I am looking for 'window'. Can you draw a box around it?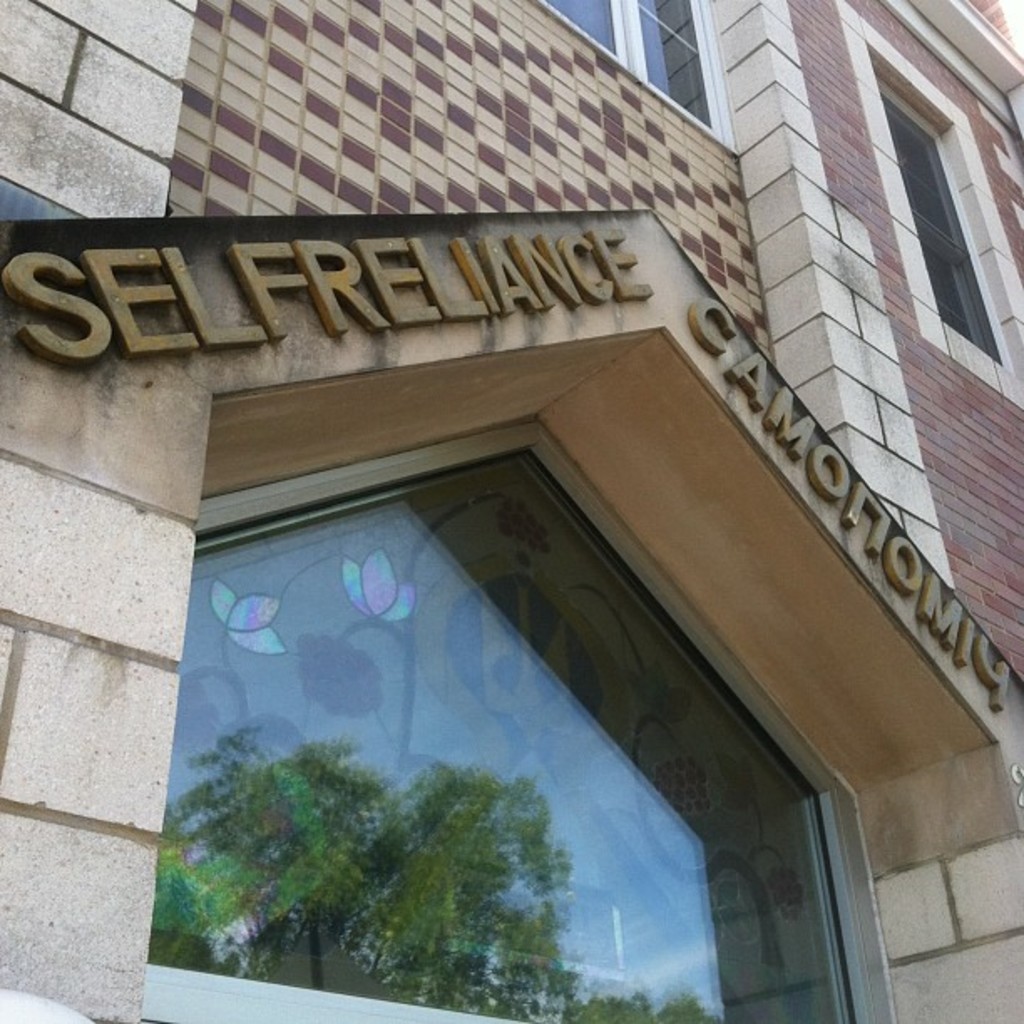
Sure, the bounding box is 530, 0, 738, 147.
